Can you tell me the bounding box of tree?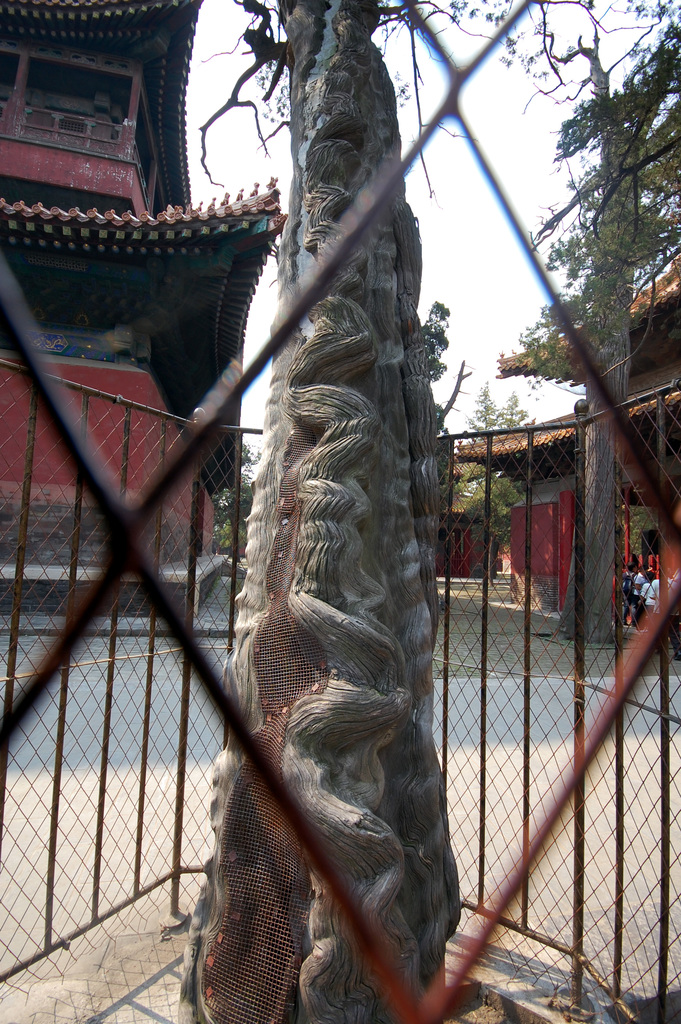
179,0,609,1023.
